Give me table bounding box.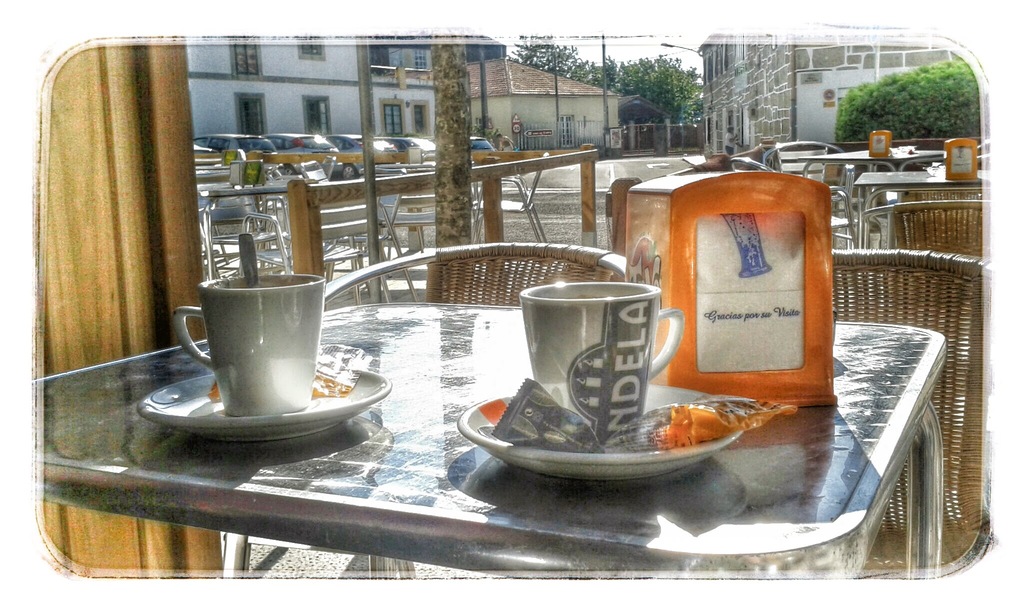
374, 163, 436, 178.
